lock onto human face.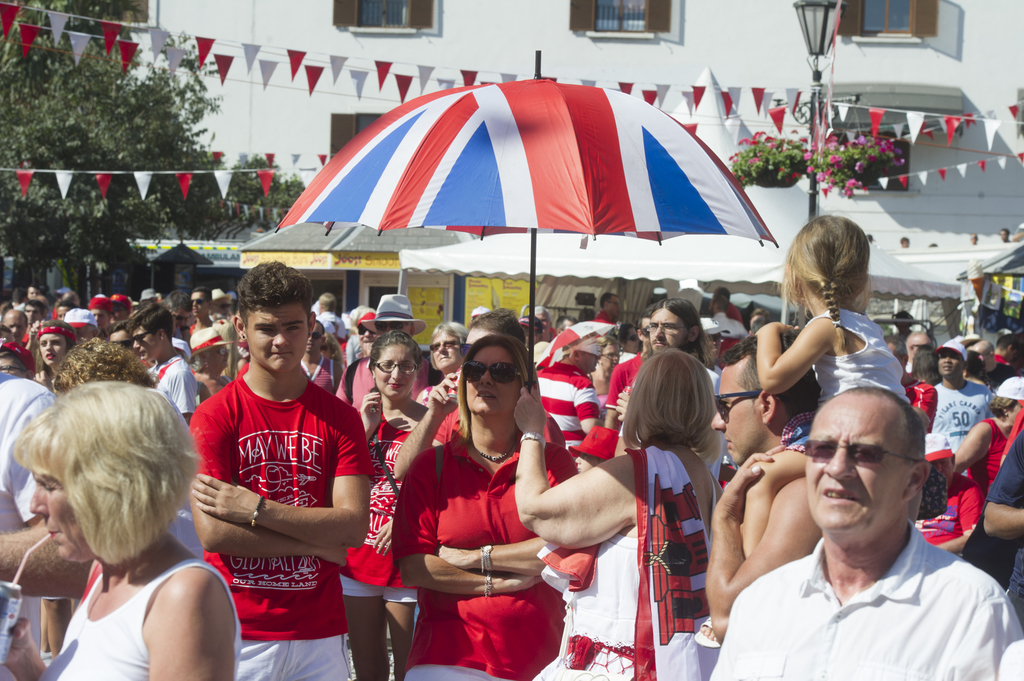
Locked: select_region(378, 324, 410, 337).
